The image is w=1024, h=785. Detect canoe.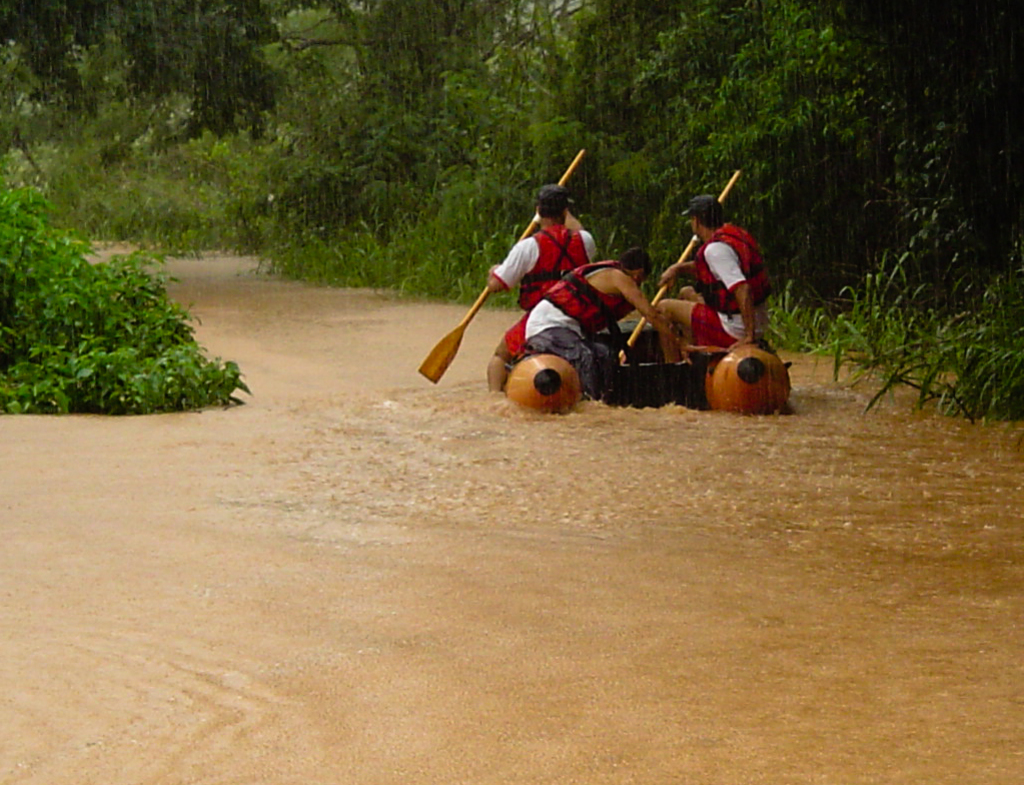
Detection: 504,316,797,416.
